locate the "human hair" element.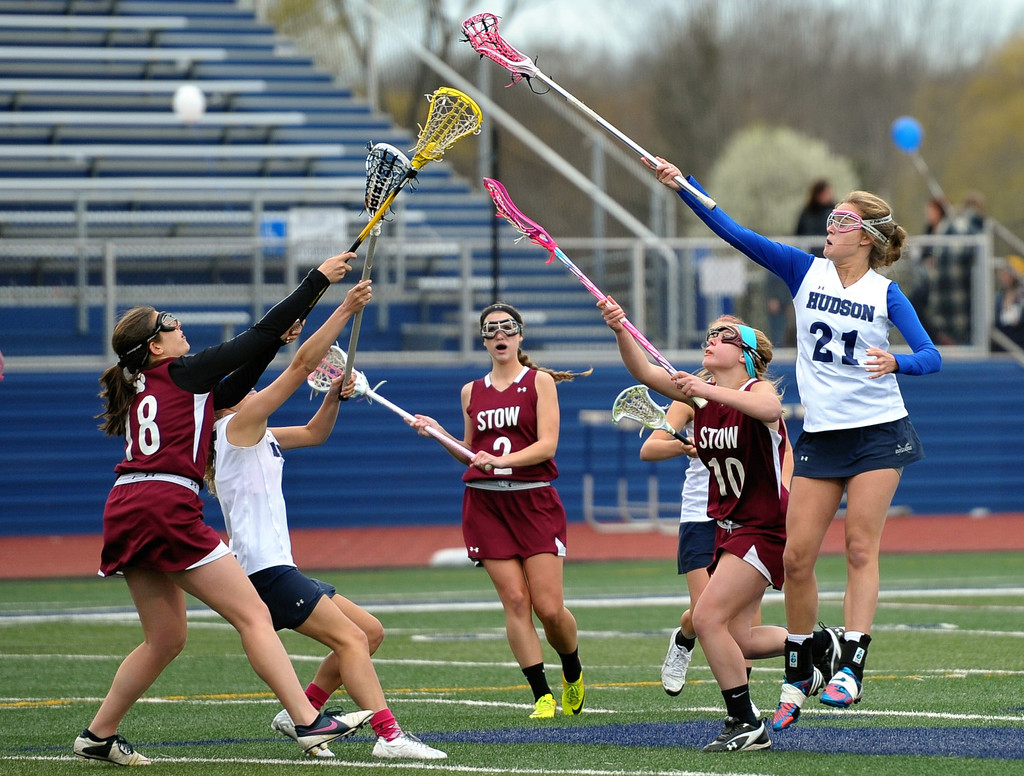
Element bbox: 474,303,596,385.
